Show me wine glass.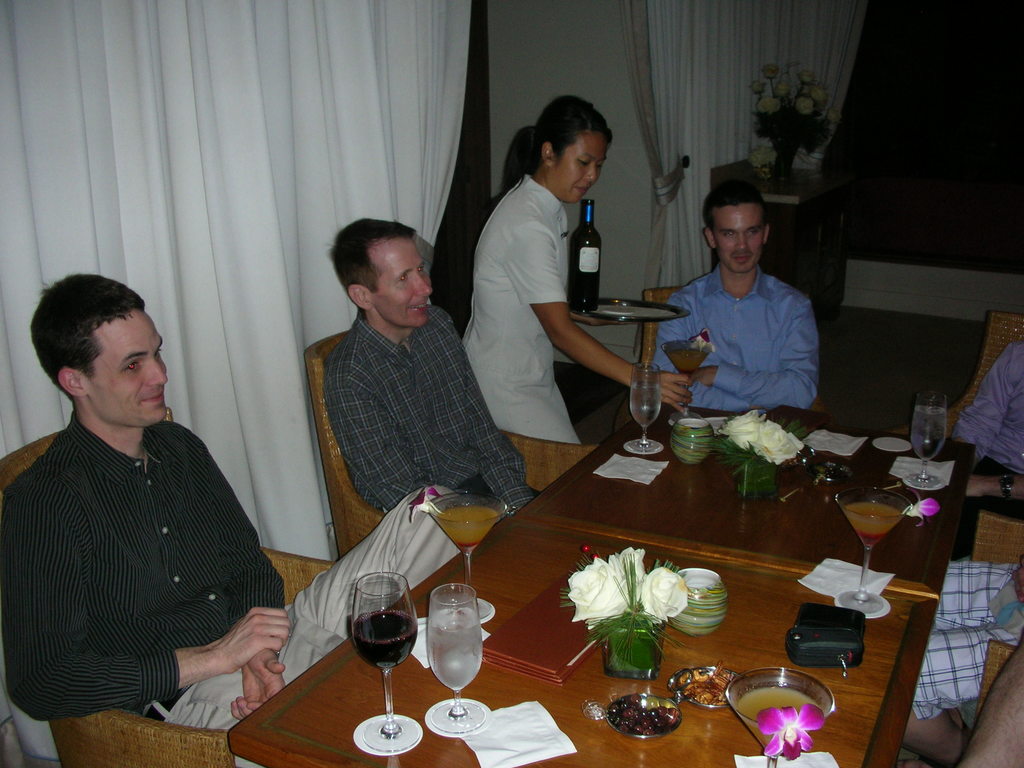
wine glass is here: left=627, top=362, right=661, bottom=451.
